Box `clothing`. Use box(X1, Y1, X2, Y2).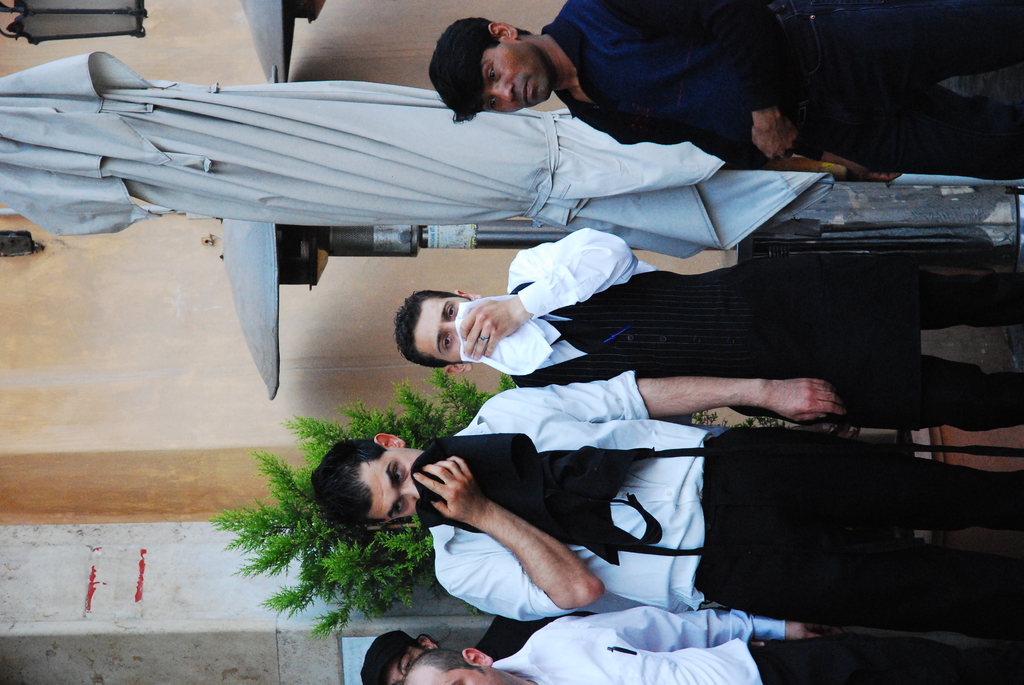
box(487, 224, 1023, 428).
